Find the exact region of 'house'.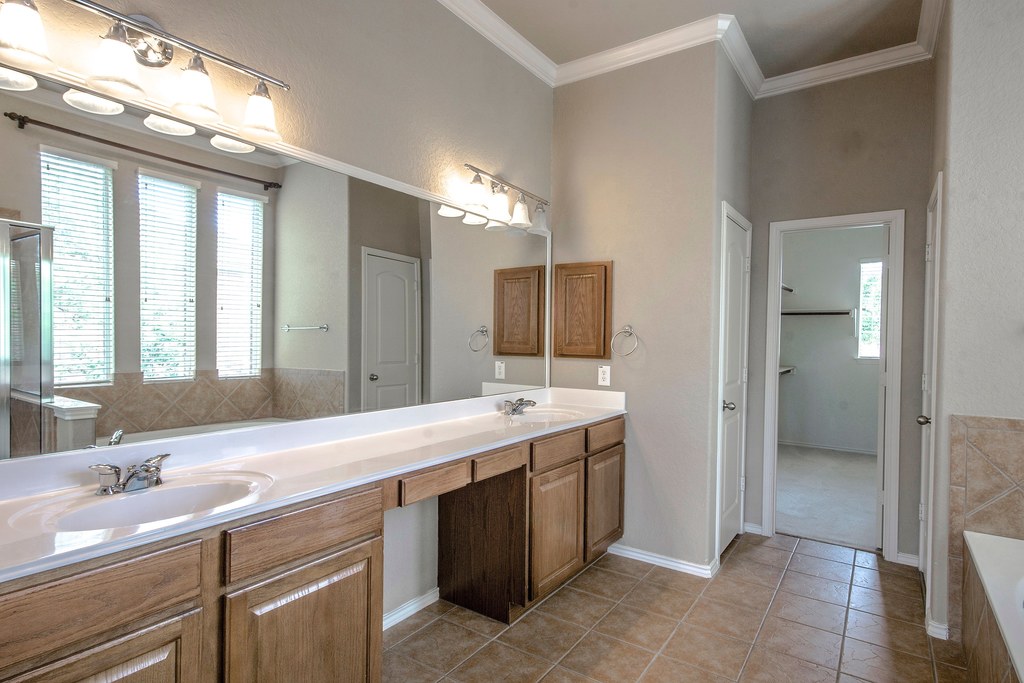
Exact region: bbox=(0, 0, 1023, 682).
